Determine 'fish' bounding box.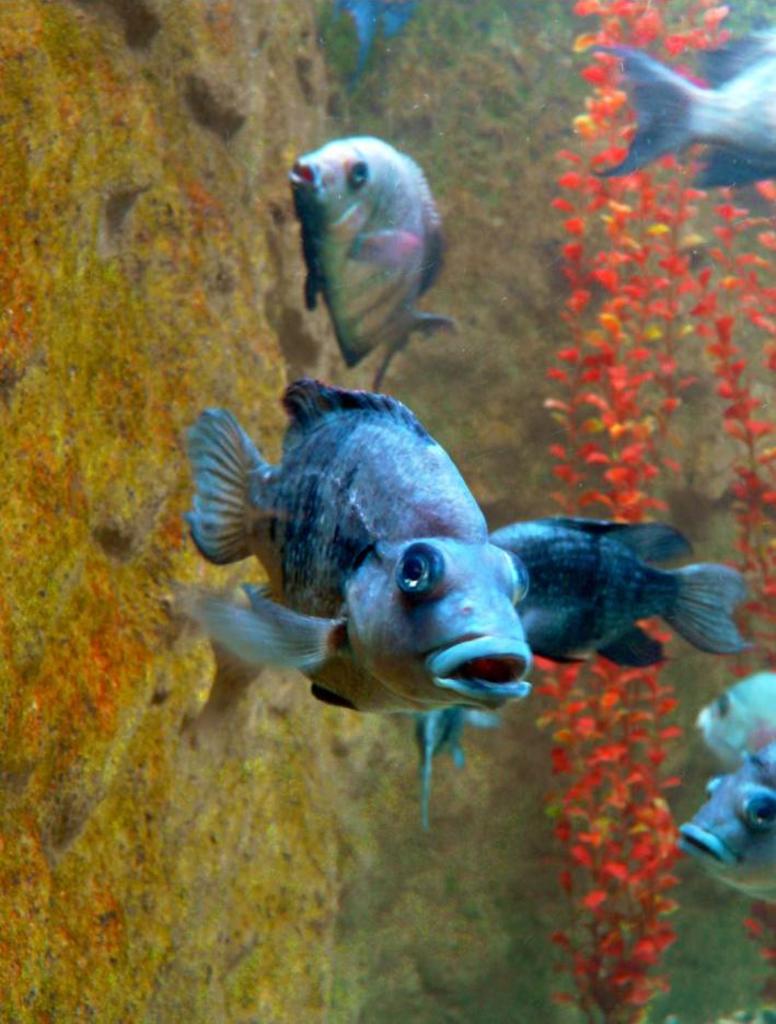
Determined: select_region(583, 15, 775, 195).
